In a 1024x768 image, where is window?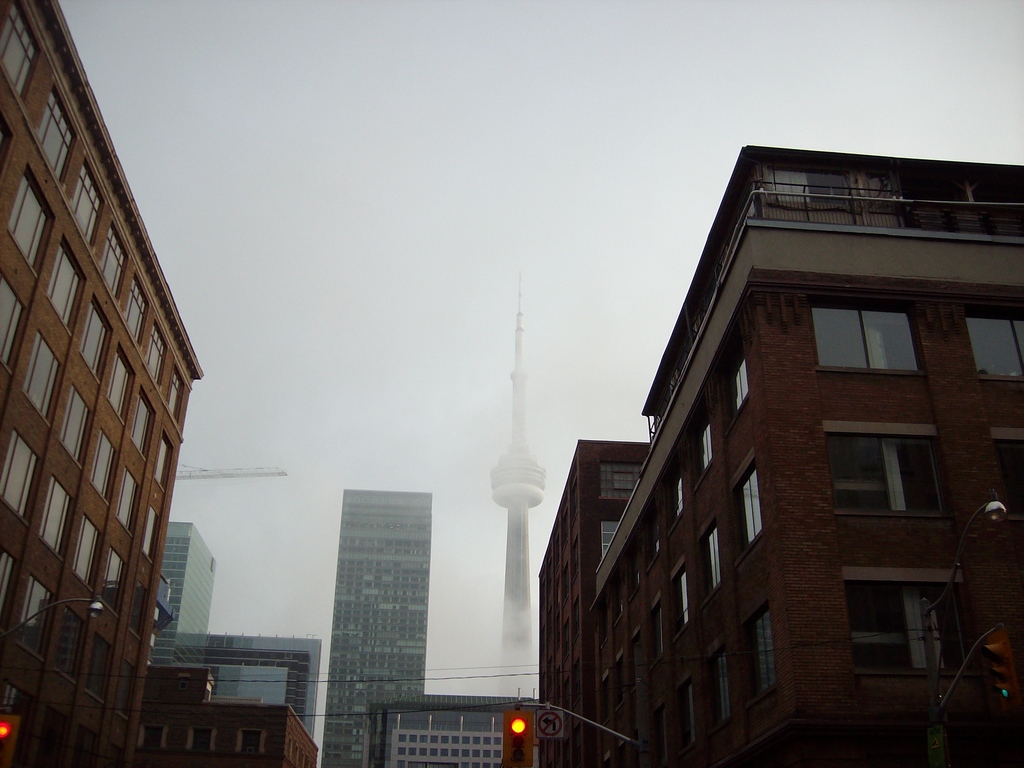
box=[140, 722, 166, 748].
